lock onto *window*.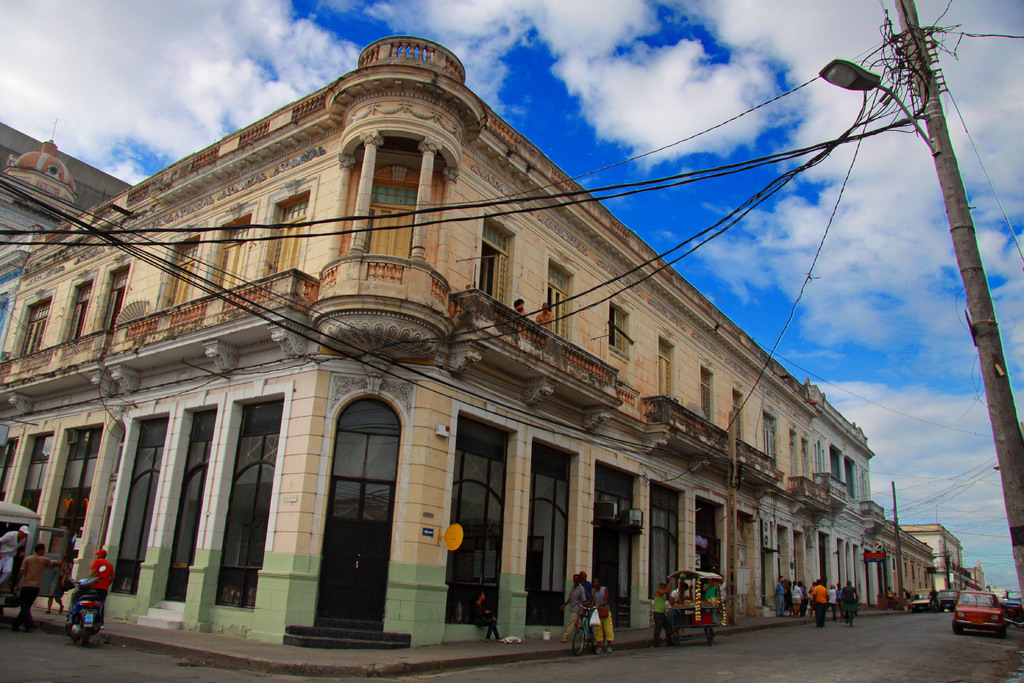
Locked: {"left": 763, "top": 416, "right": 778, "bottom": 463}.
